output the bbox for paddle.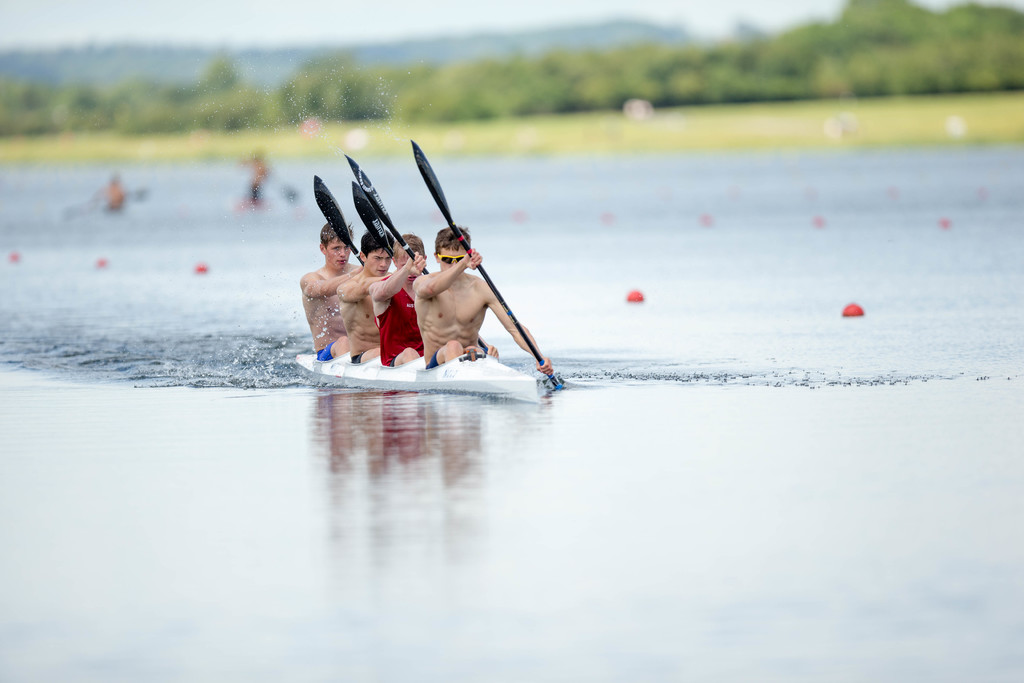
[left=410, top=139, right=563, bottom=388].
